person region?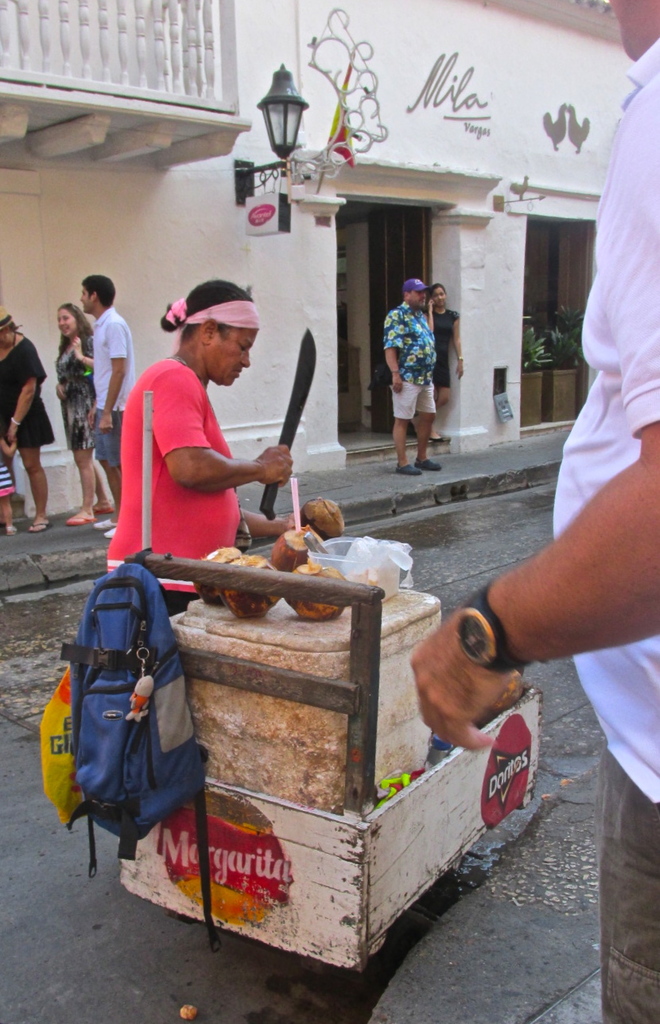
bbox=[407, 0, 659, 1023]
